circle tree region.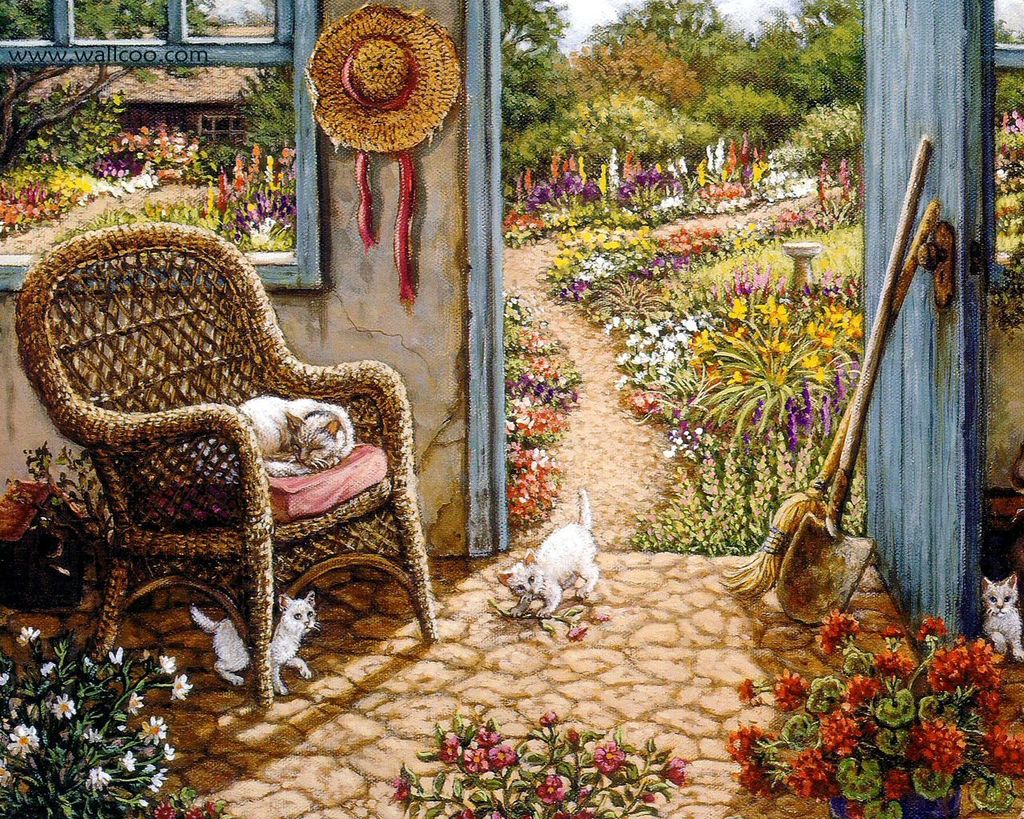
Region: x1=230, y1=66, x2=290, y2=142.
